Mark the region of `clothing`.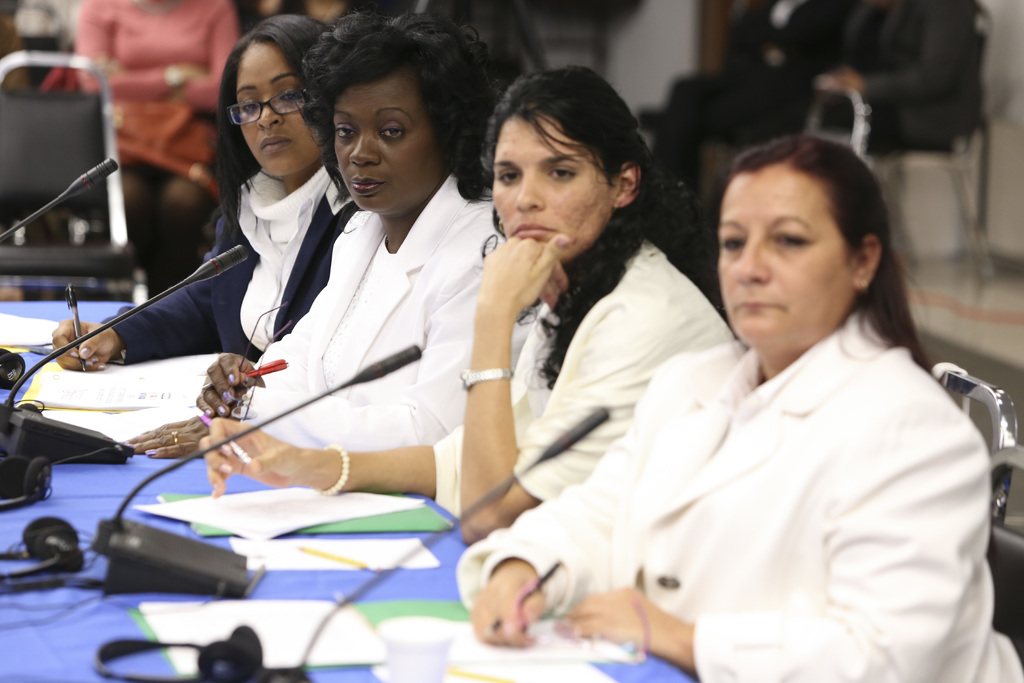
Region: 79:0:250:288.
